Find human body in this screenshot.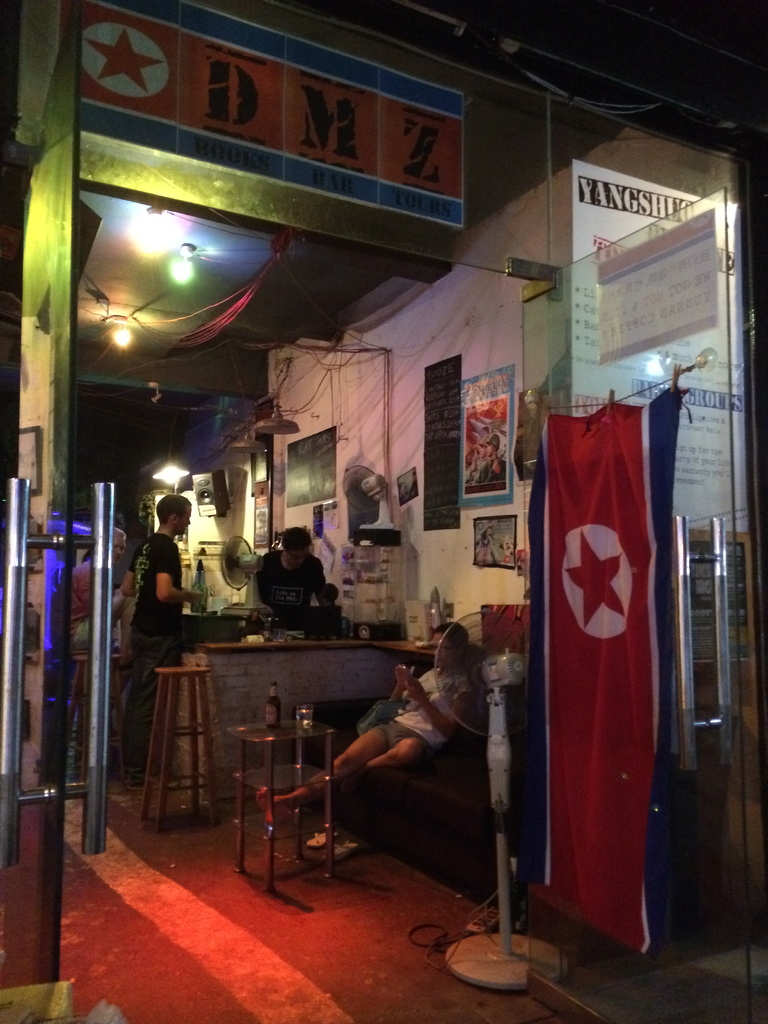
The bounding box for human body is bbox(259, 662, 476, 831).
